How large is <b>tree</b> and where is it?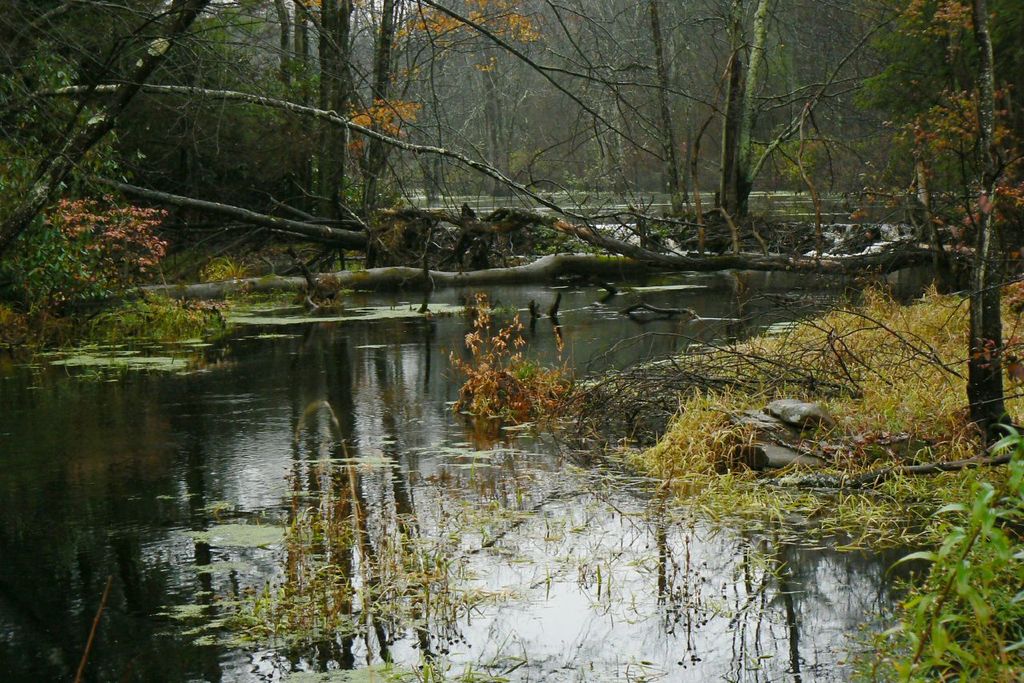
Bounding box: bbox=[709, 0, 796, 206].
